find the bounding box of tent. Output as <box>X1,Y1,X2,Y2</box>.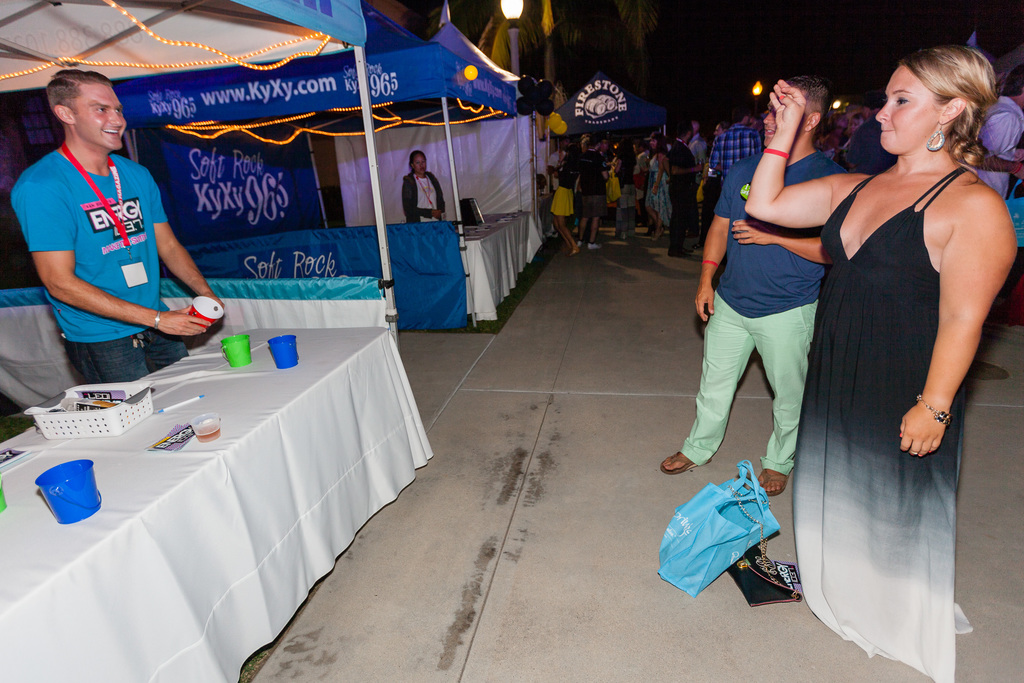
<box>104,7,543,325</box>.
